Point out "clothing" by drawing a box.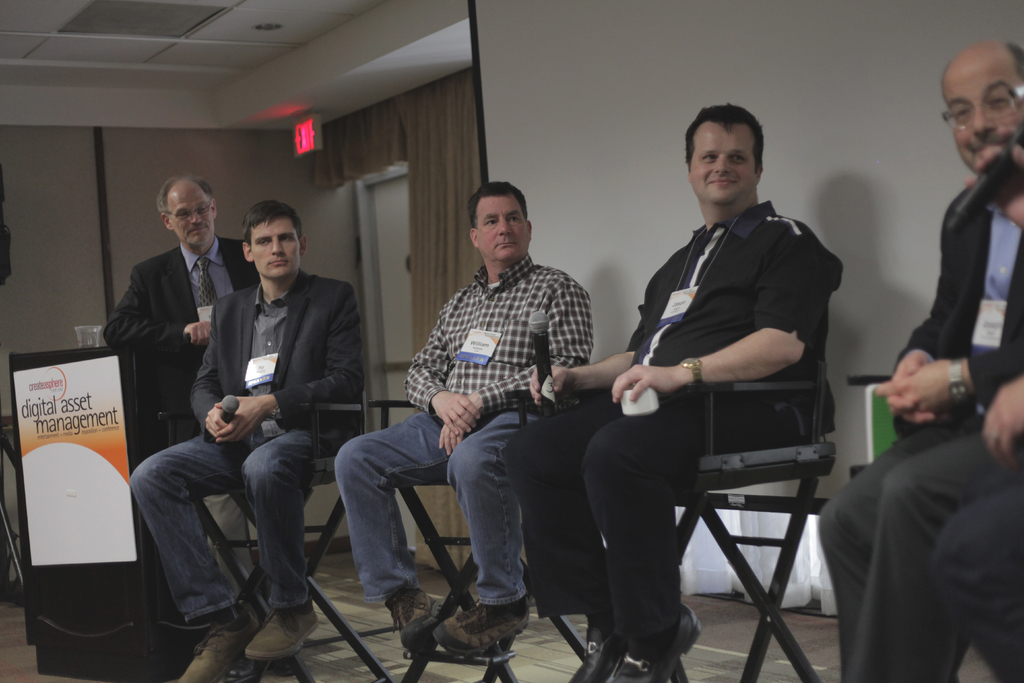
BBox(817, 273, 1009, 677).
